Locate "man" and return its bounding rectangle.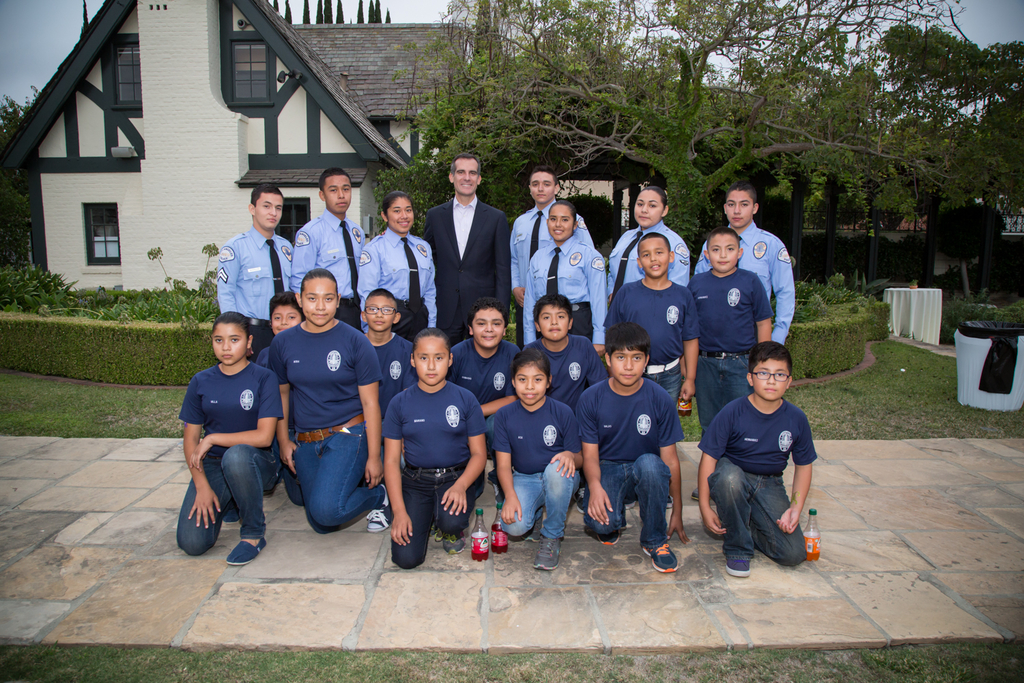
x1=510, y1=168, x2=593, y2=350.
